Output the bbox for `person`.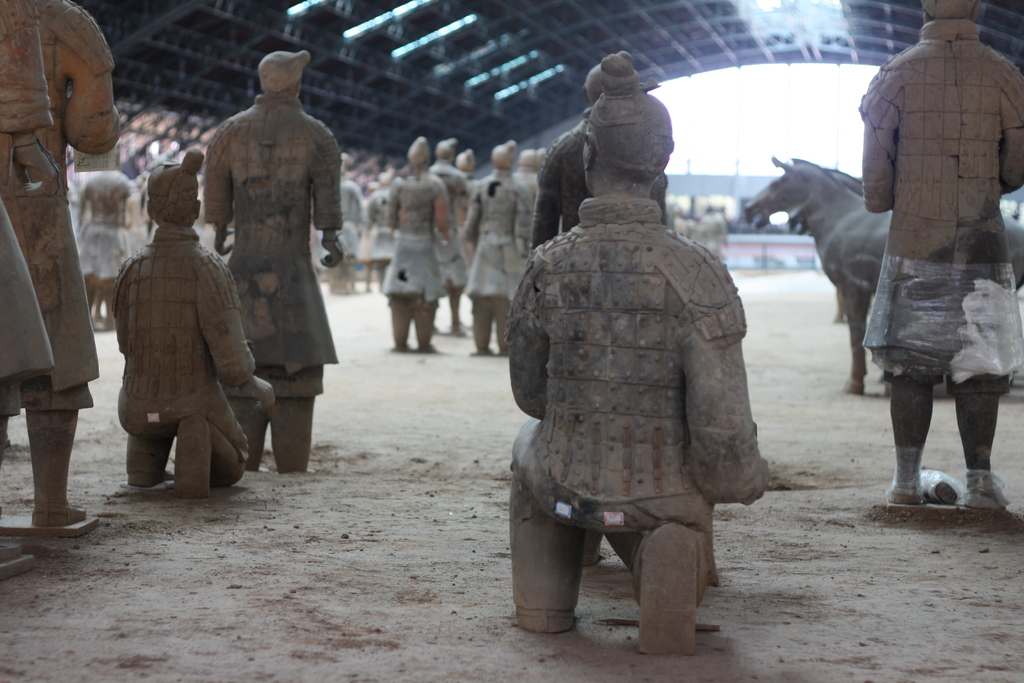
<region>430, 139, 466, 313</region>.
